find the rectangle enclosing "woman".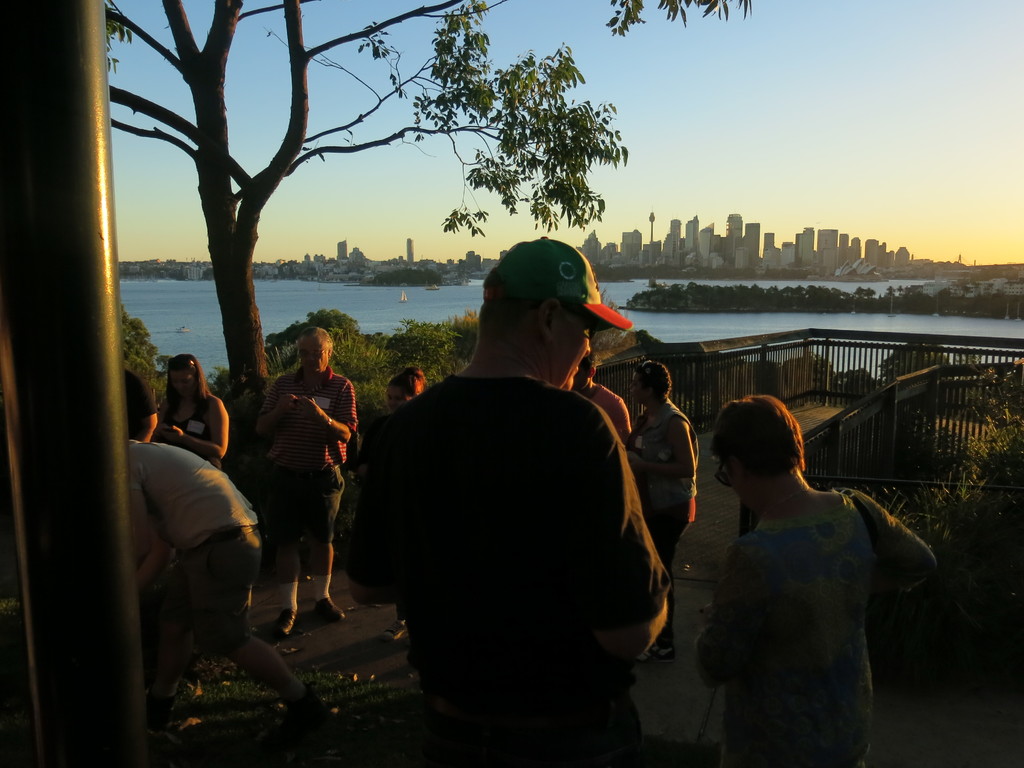
crop(384, 365, 432, 643).
